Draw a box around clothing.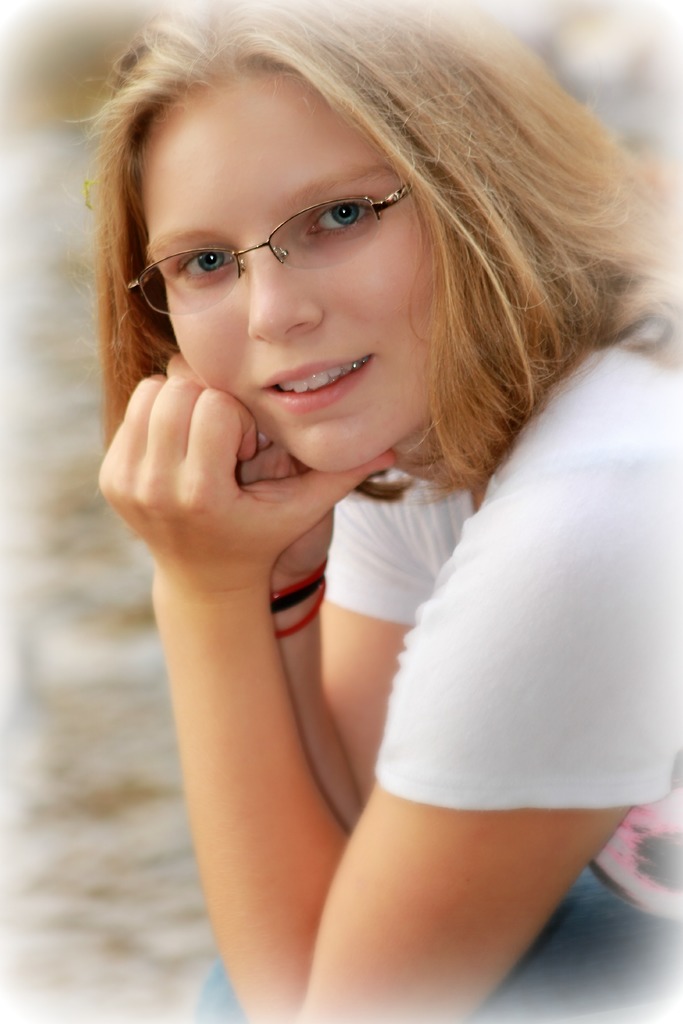
[left=316, top=437, right=675, bottom=840].
